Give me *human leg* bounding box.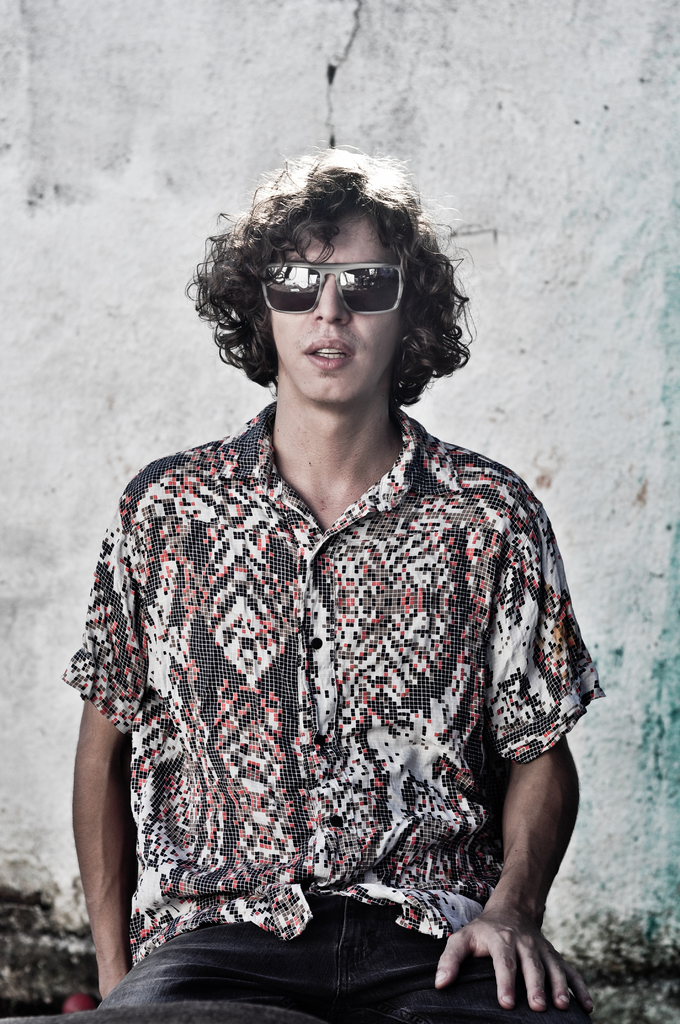
<box>344,915,586,1023</box>.
